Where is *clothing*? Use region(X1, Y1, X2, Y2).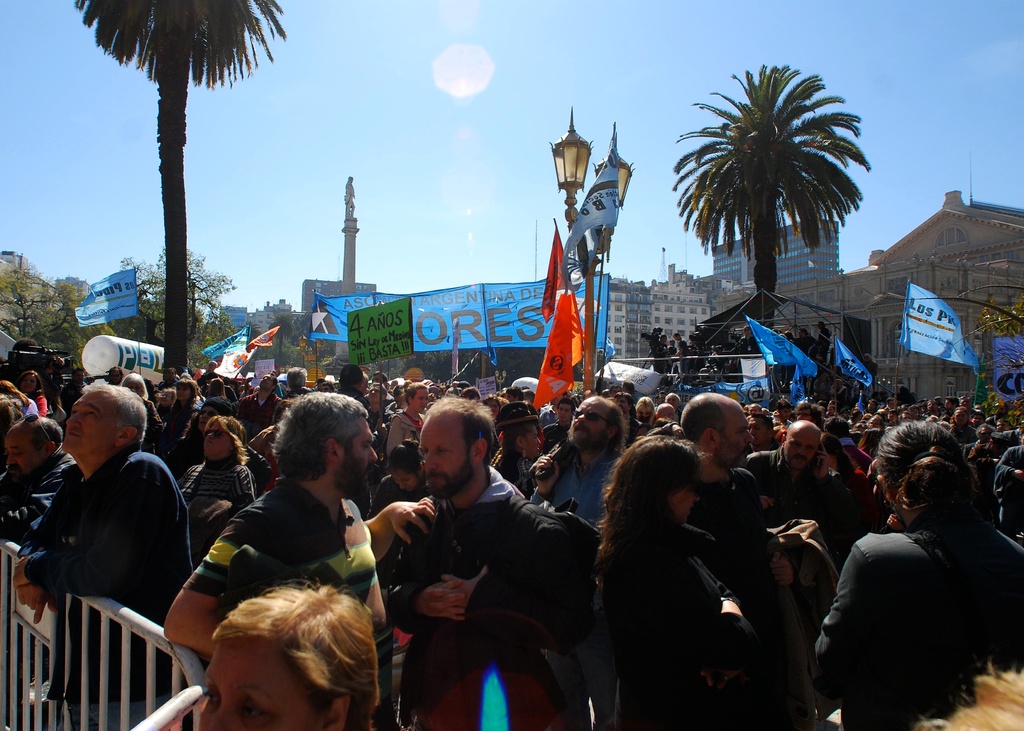
region(183, 454, 259, 553).
